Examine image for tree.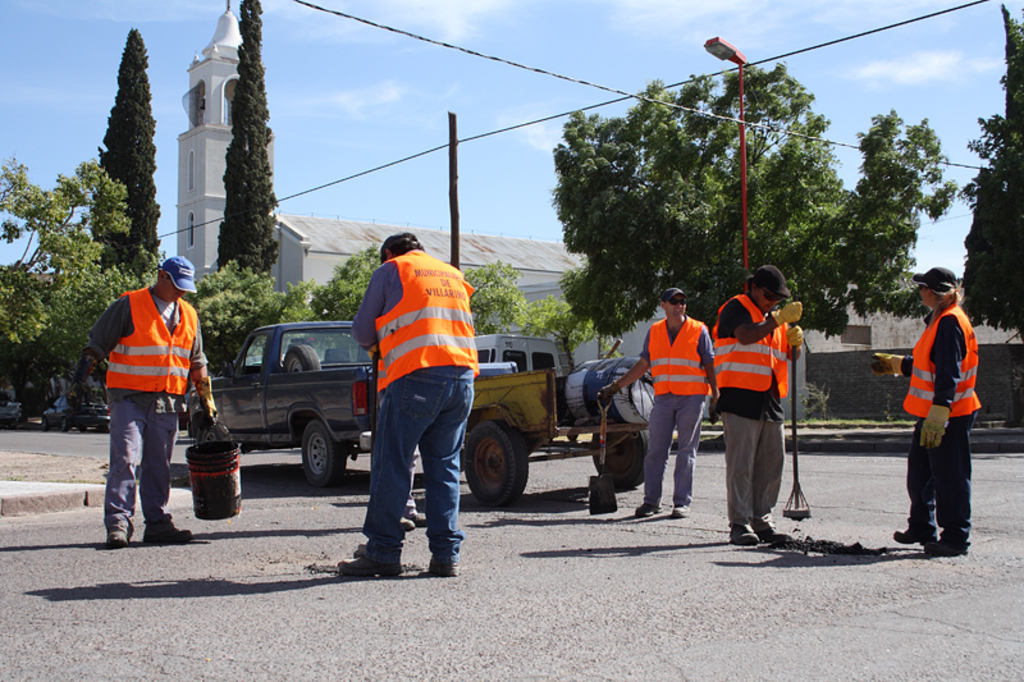
Examination result: <bbox>950, 3, 1023, 333</bbox>.
